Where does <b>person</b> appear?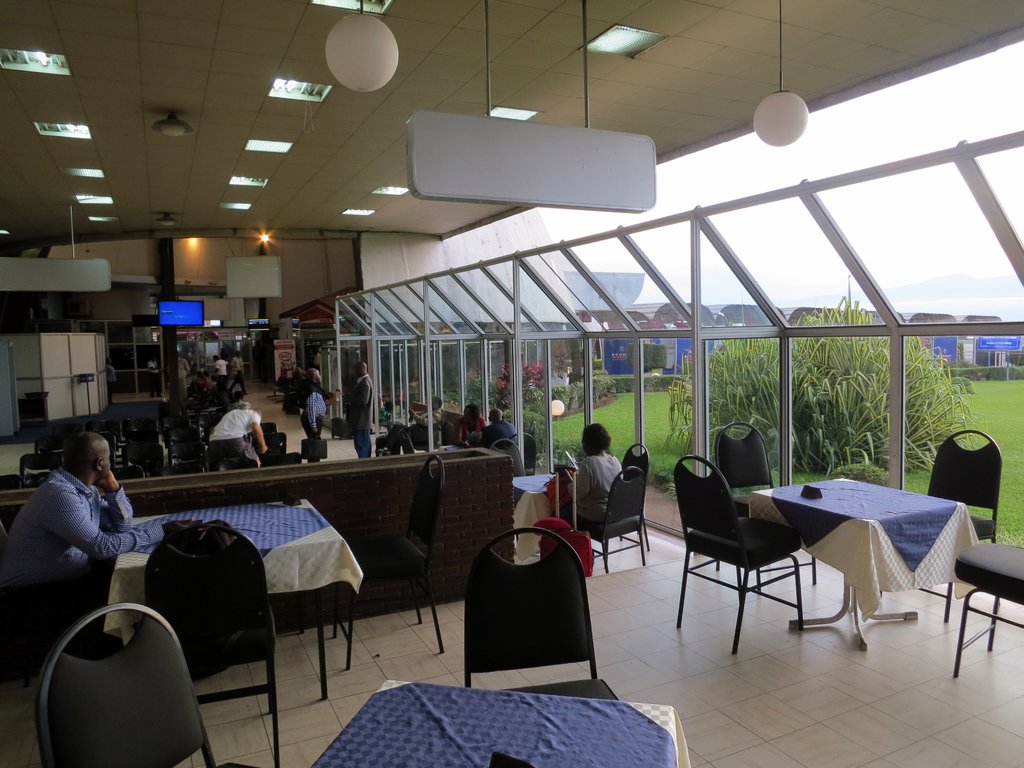
Appears at 163, 349, 184, 412.
